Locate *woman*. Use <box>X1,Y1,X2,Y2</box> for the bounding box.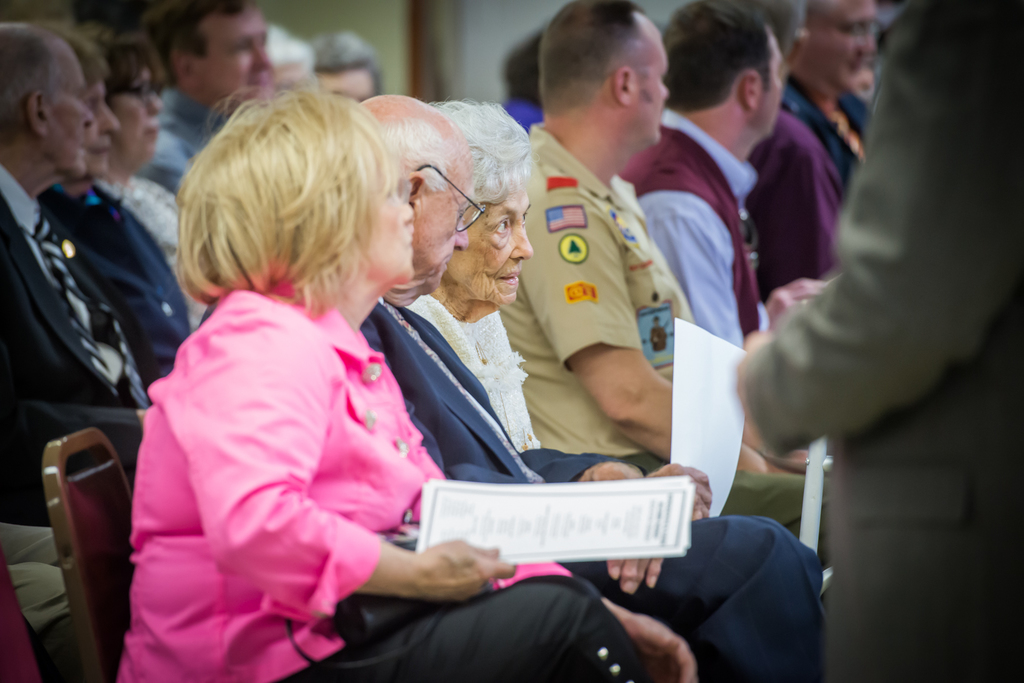
<box>404,88,547,474</box>.
